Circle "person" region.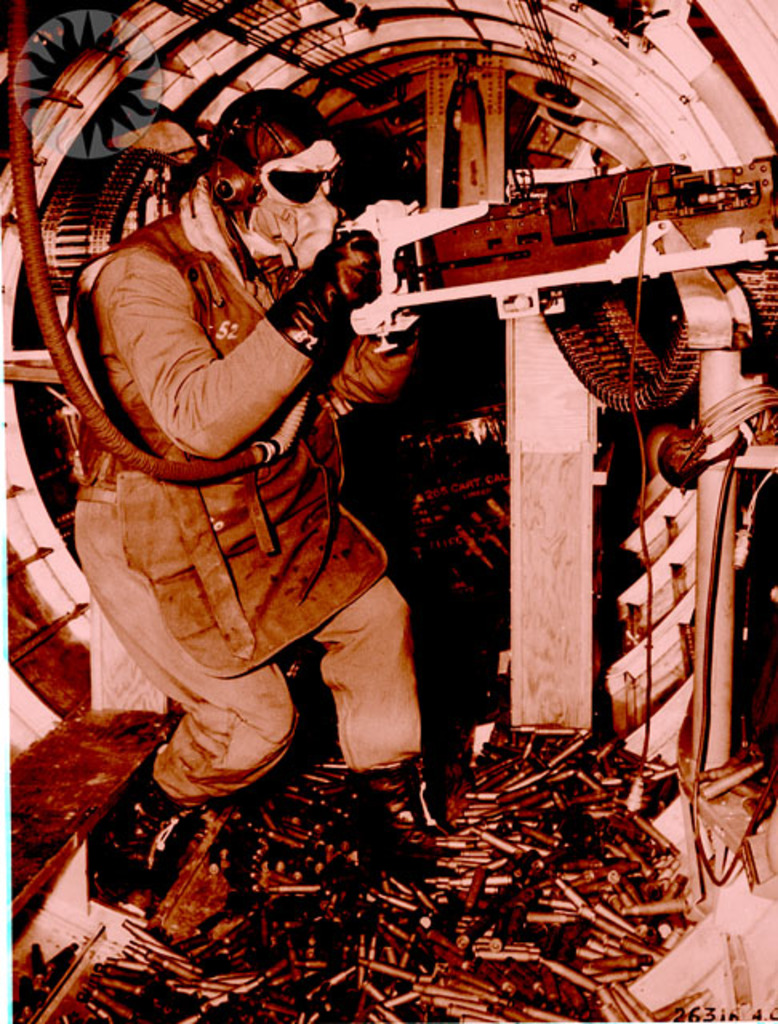
Region: [64,78,421,909].
